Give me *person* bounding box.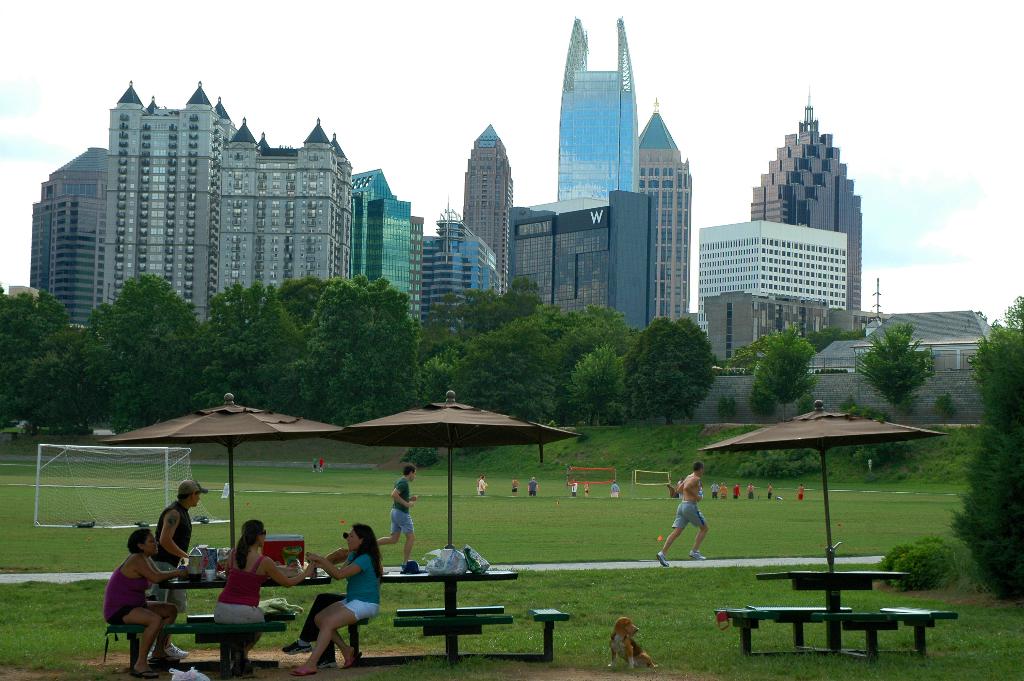
rect(653, 462, 710, 567).
